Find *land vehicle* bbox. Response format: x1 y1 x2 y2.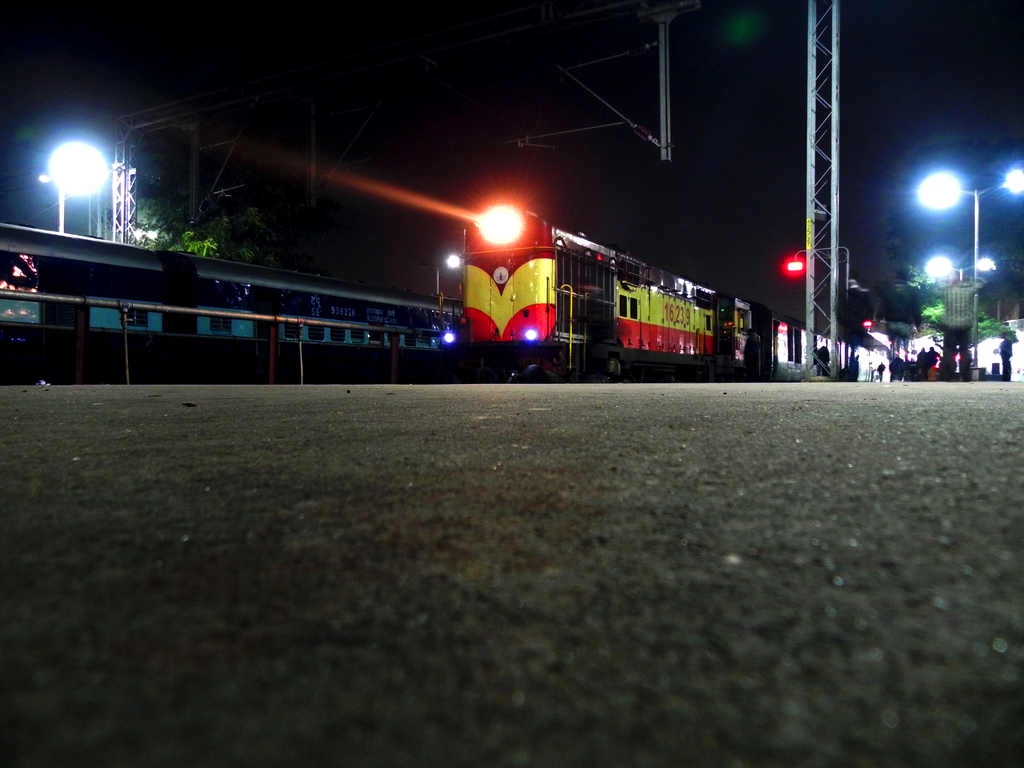
0 221 463 380.
